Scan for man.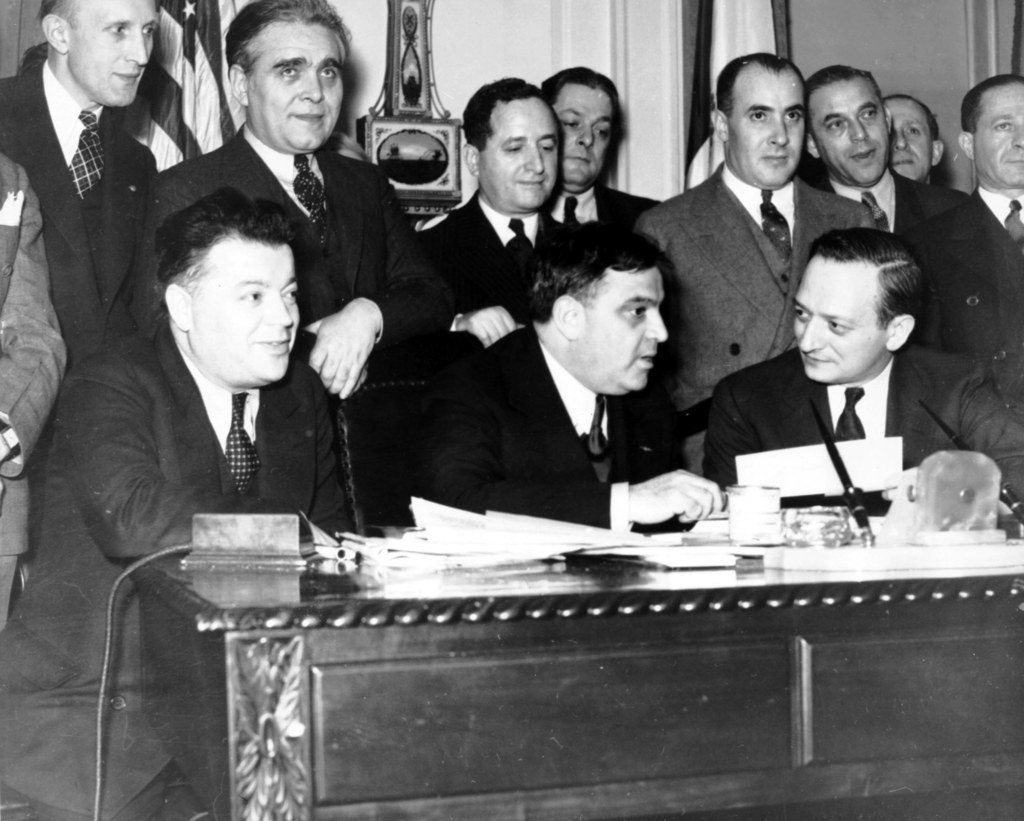
Scan result: l=0, t=188, r=352, b=820.
